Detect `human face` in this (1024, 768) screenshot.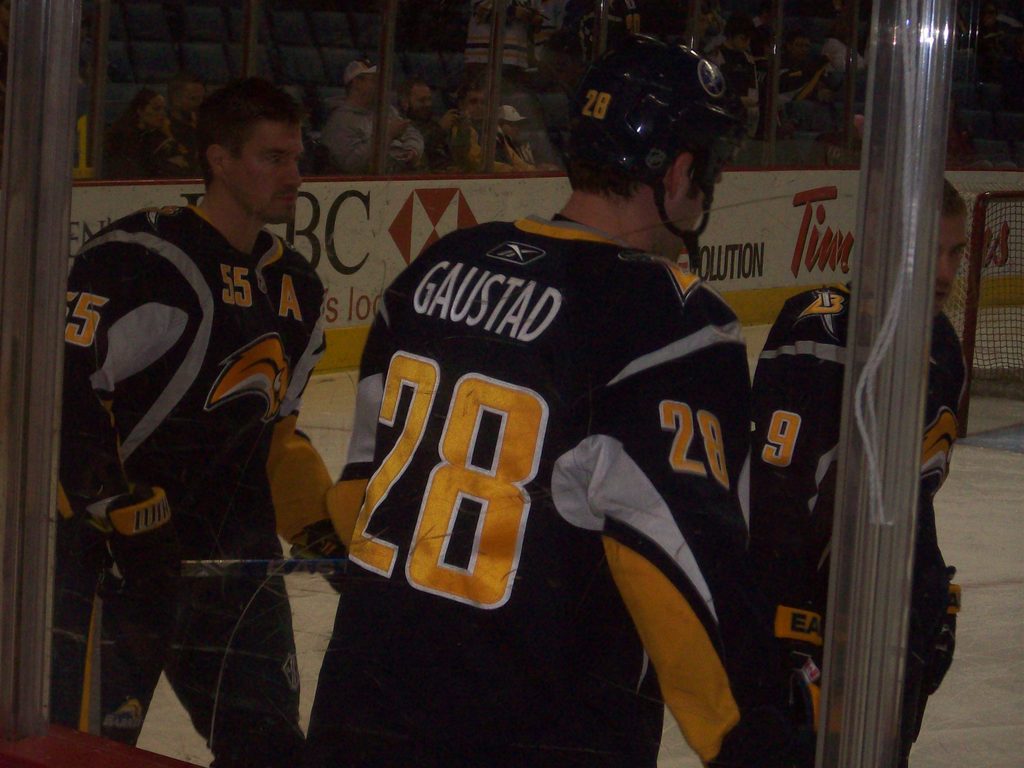
Detection: BBox(935, 207, 967, 314).
